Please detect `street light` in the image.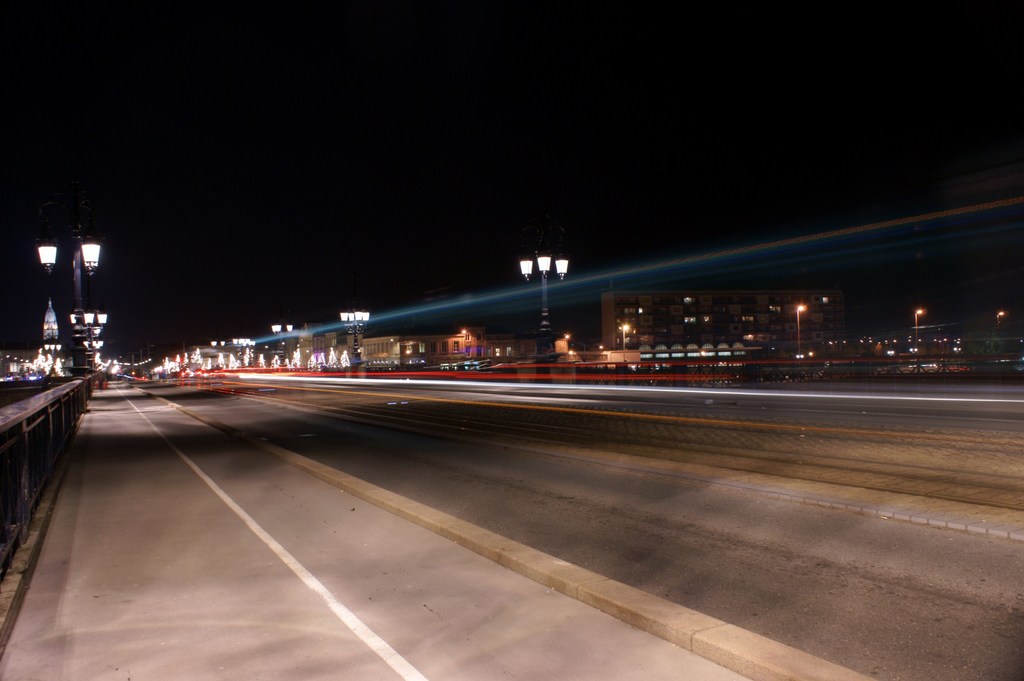
Rect(33, 220, 109, 387).
